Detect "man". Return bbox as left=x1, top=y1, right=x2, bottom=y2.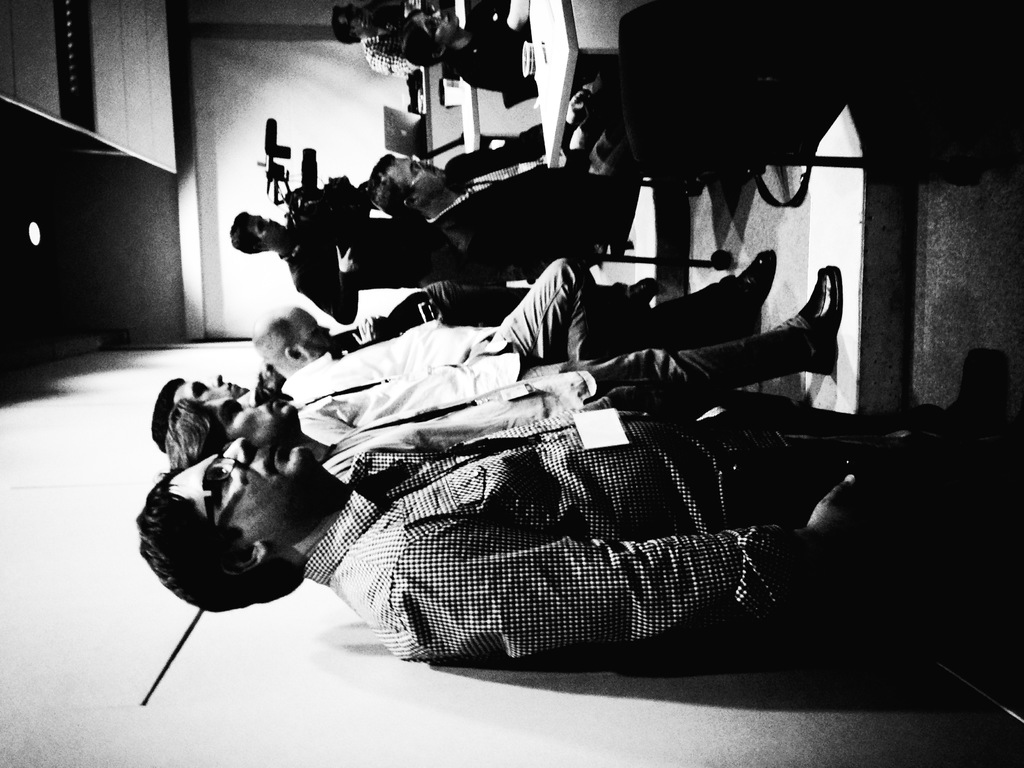
left=326, top=0, right=425, bottom=77.
